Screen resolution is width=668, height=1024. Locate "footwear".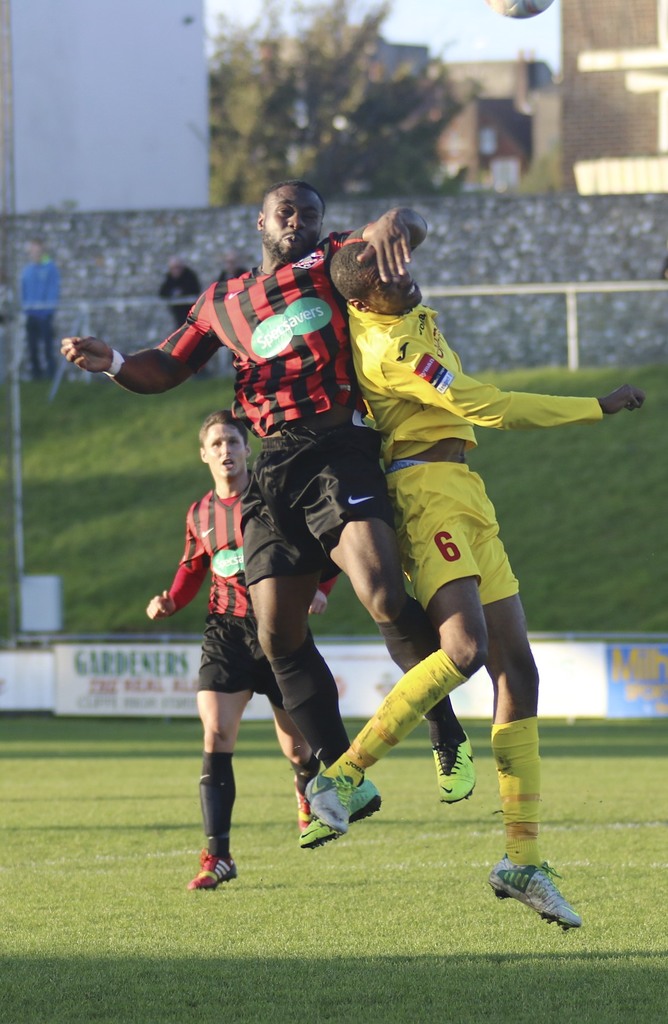
[183,843,240,895].
